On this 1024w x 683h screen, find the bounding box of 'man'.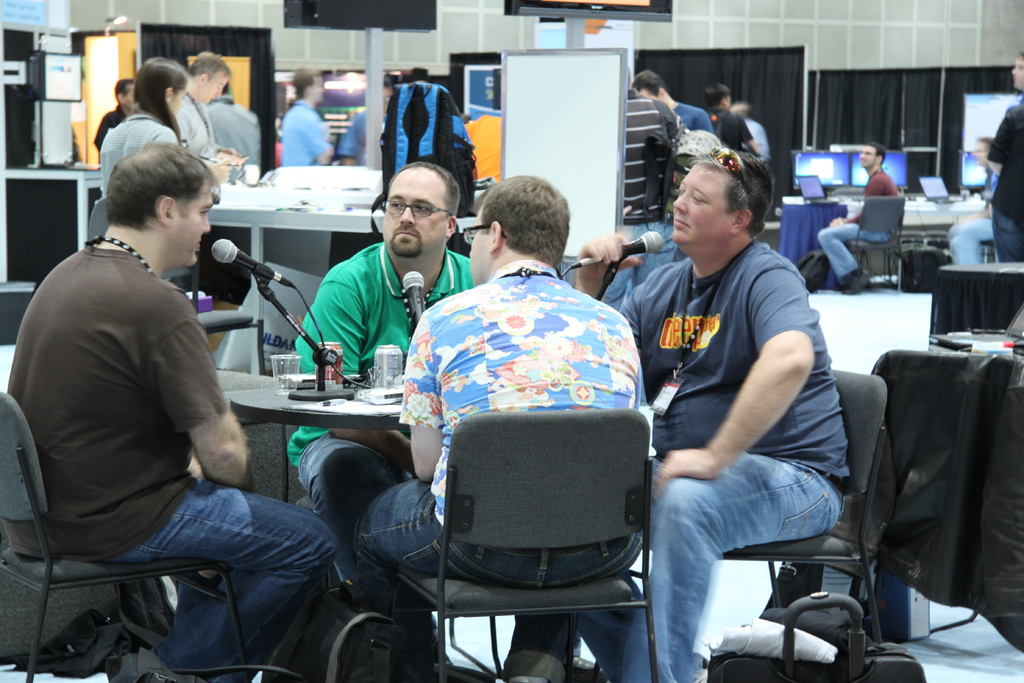
Bounding box: {"left": 271, "top": 158, "right": 477, "bottom": 682}.
